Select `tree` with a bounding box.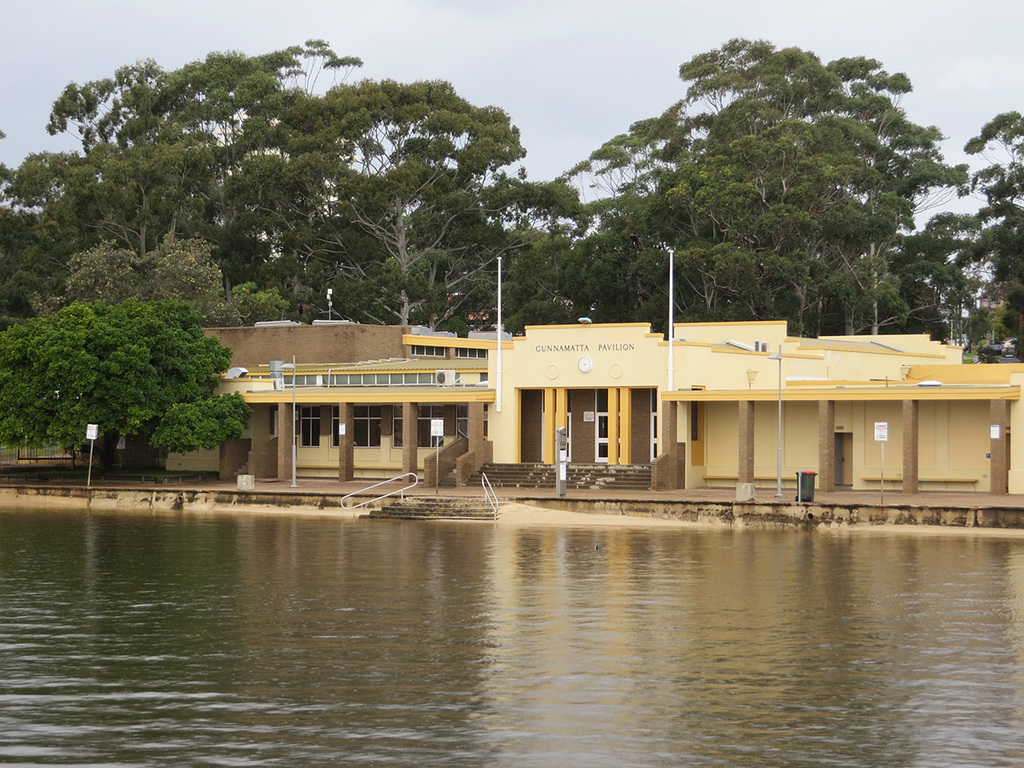
left=0, top=290, right=253, bottom=479.
